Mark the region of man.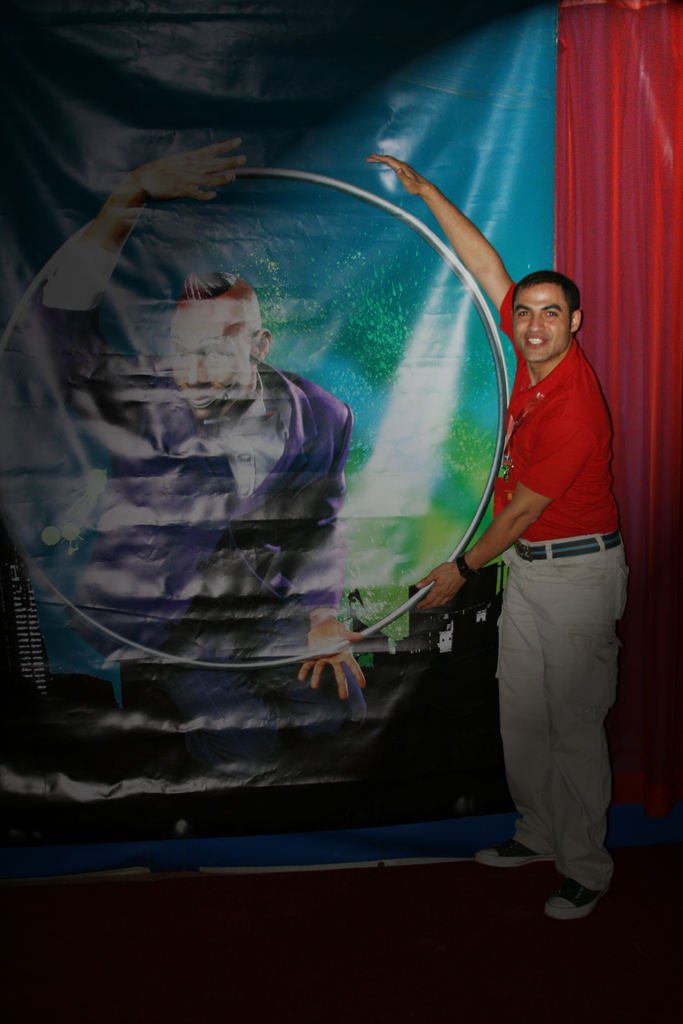
Region: select_region(15, 140, 372, 698).
